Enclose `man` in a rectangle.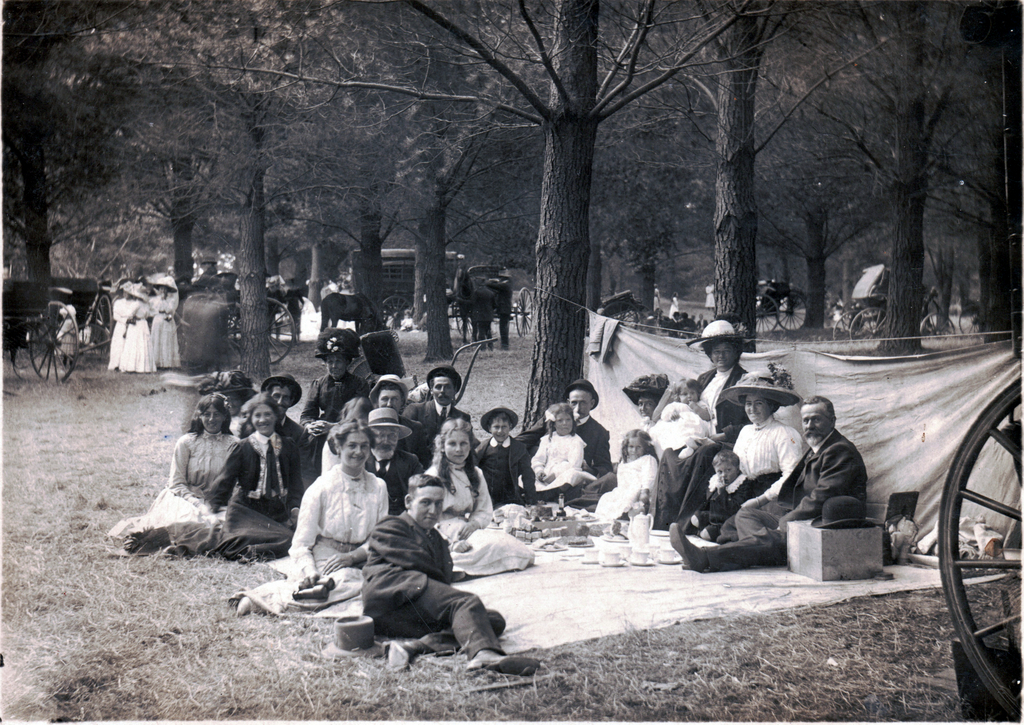
(653, 317, 757, 526).
